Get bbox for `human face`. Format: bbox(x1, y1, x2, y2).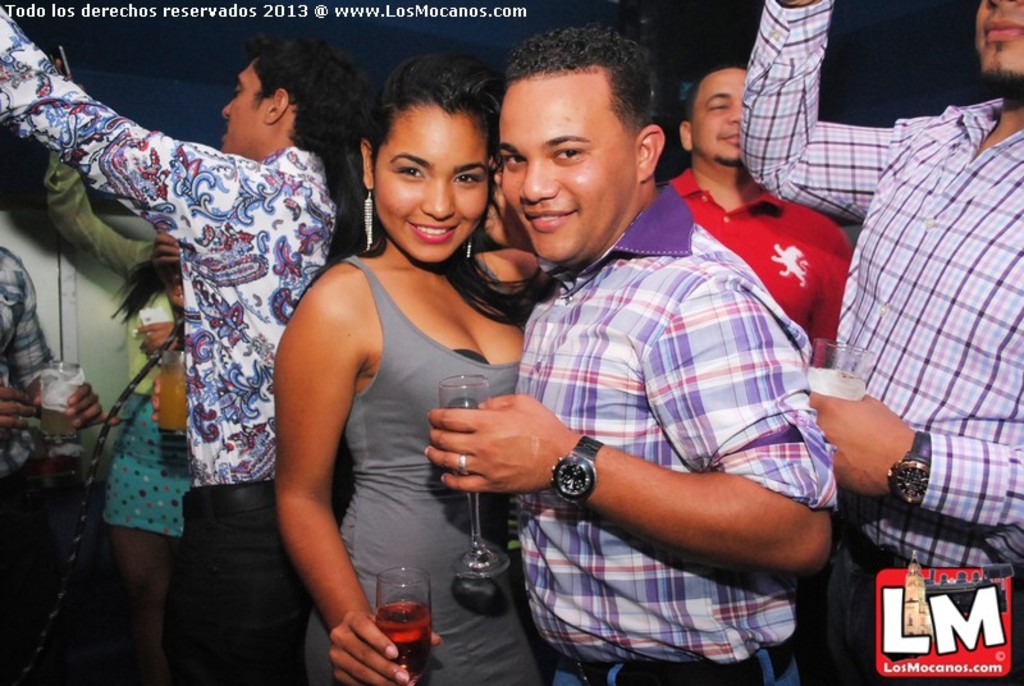
bbox(375, 102, 485, 261).
